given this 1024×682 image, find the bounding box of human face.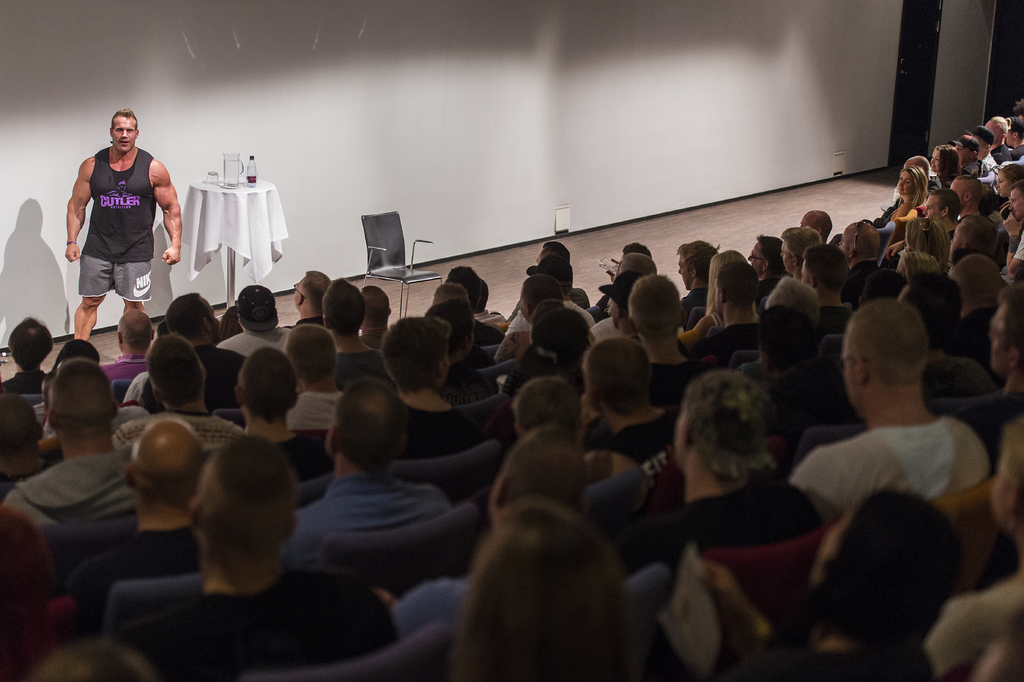
x1=113, y1=115, x2=134, y2=155.
